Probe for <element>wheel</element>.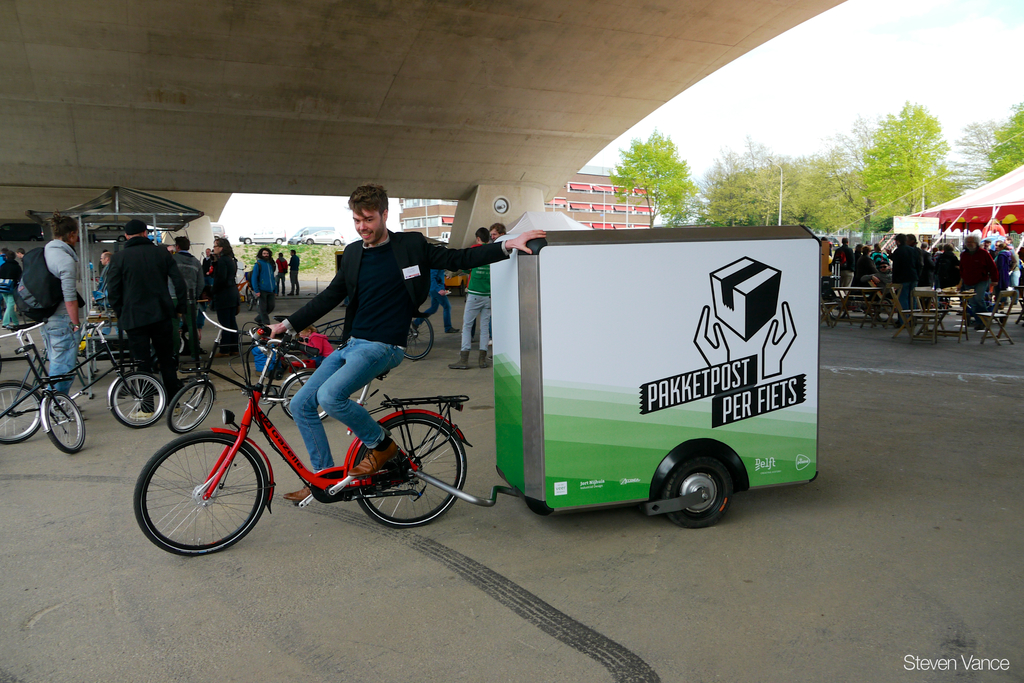
Probe result: rect(355, 413, 465, 527).
